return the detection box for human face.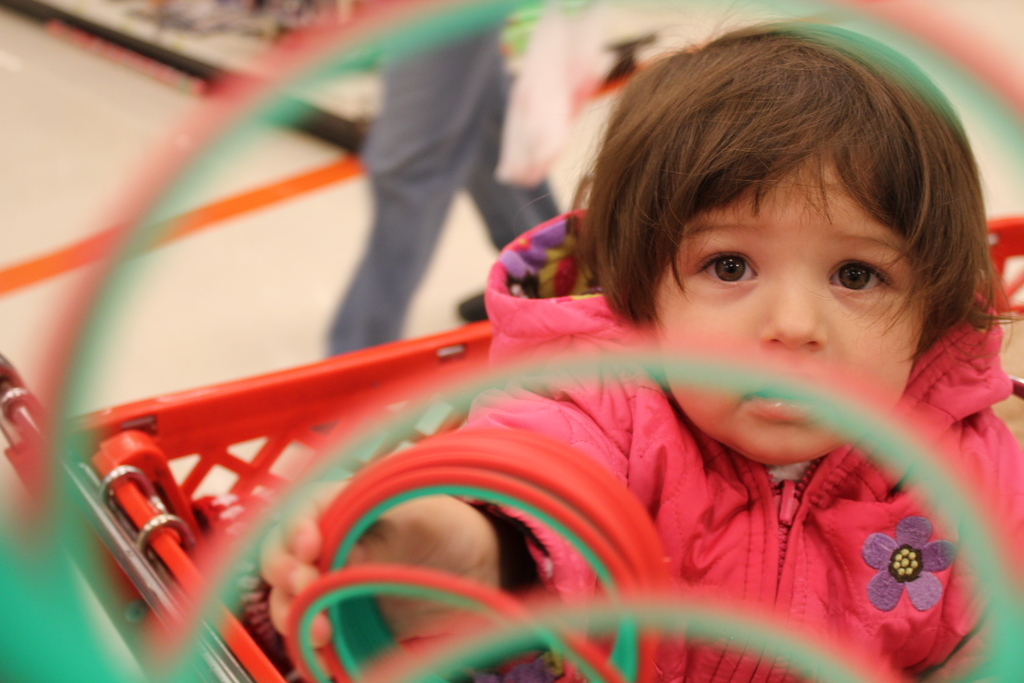
rect(651, 142, 932, 463).
